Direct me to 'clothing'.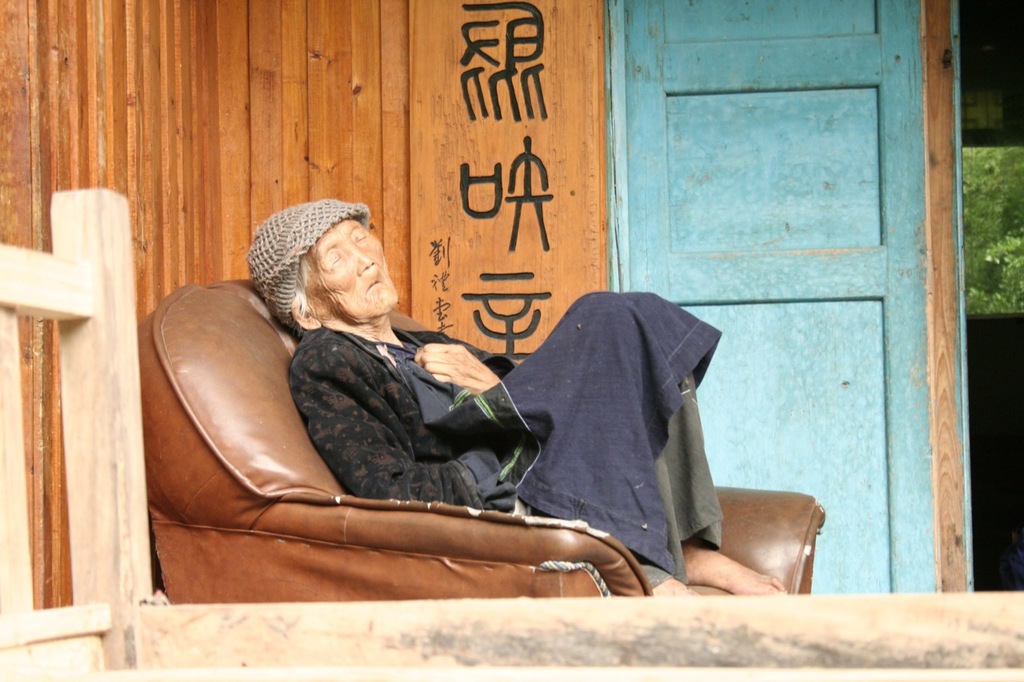
Direction: {"x1": 285, "y1": 289, "x2": 727, "y2": 588}.
